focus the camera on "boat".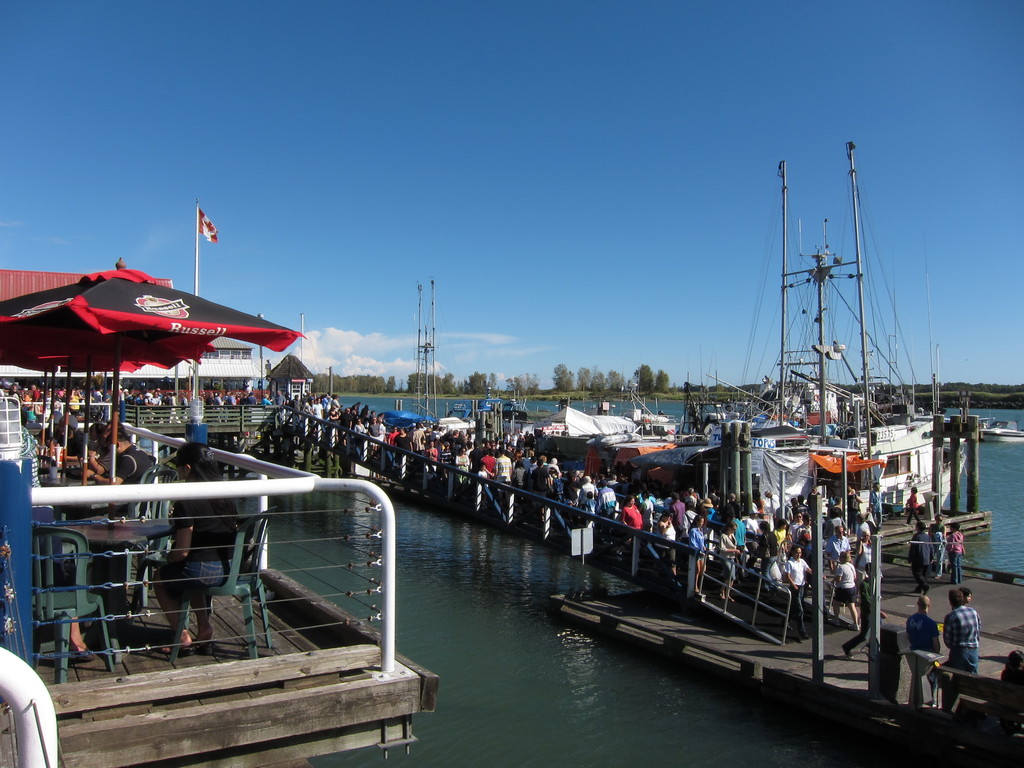
Focus region: select_region(691, 142, 983, 519).
